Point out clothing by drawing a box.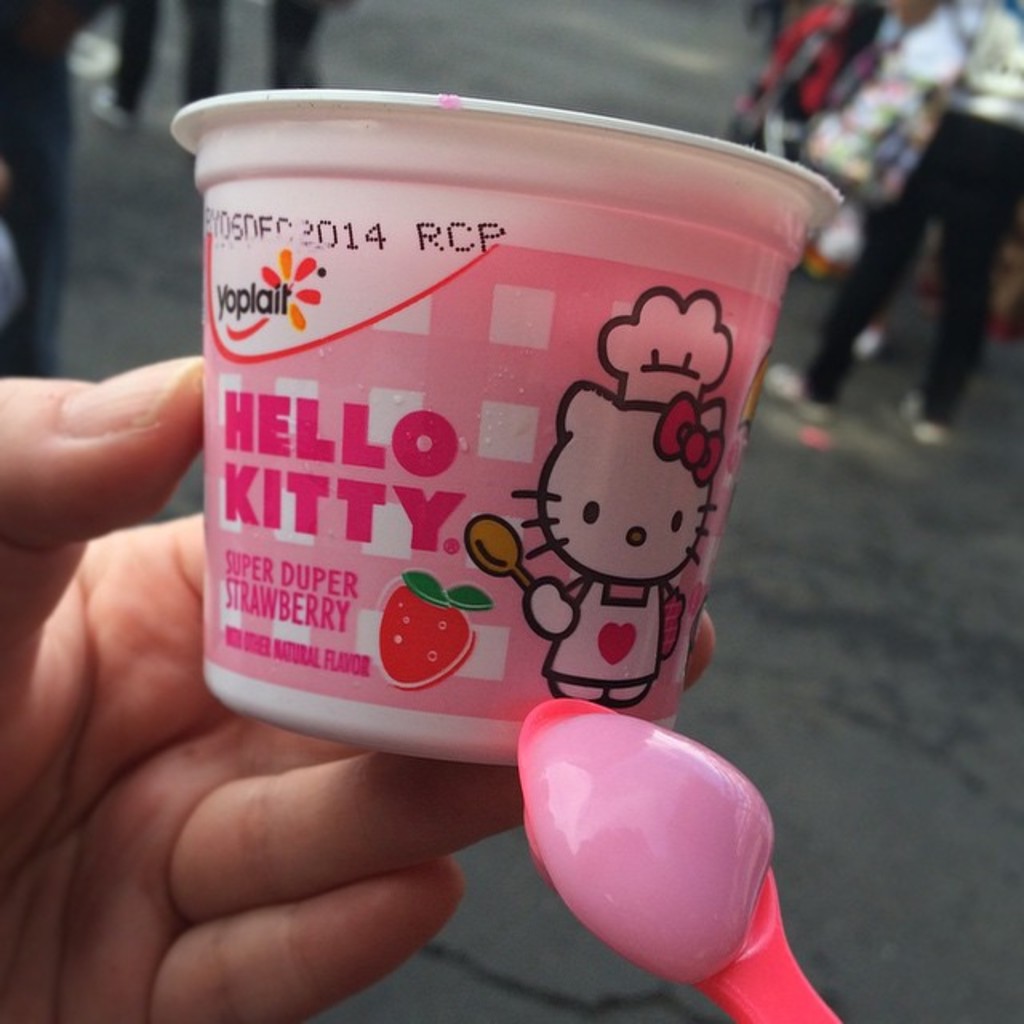
pyautogui.locateOnScreen(109, 0, 232, 120).
